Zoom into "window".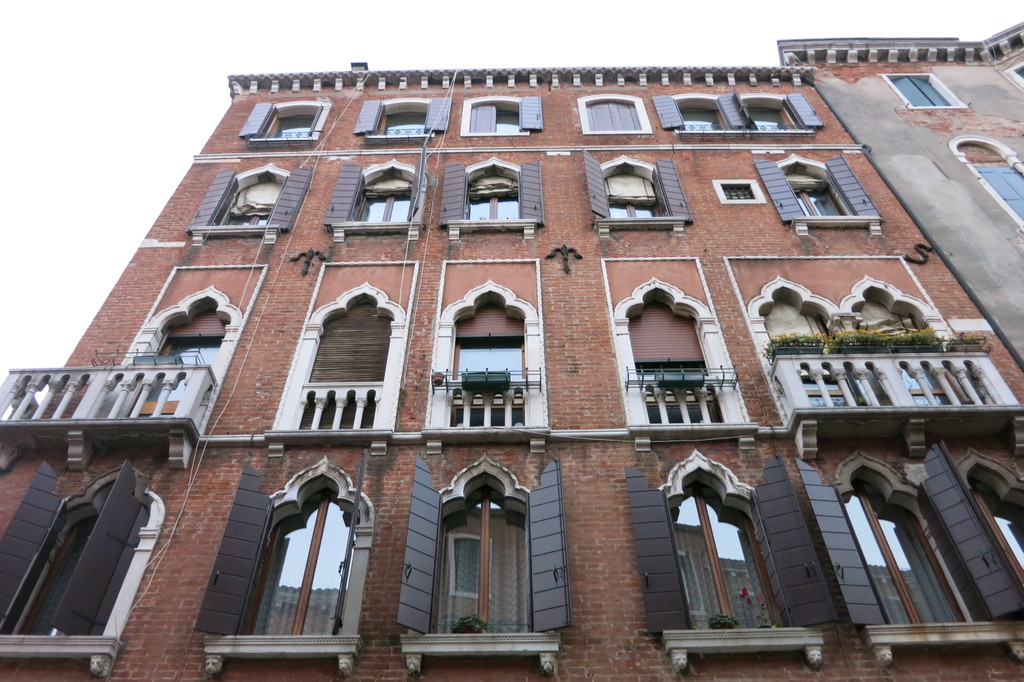
Zoom target: region(447, 292, 530, 434).
